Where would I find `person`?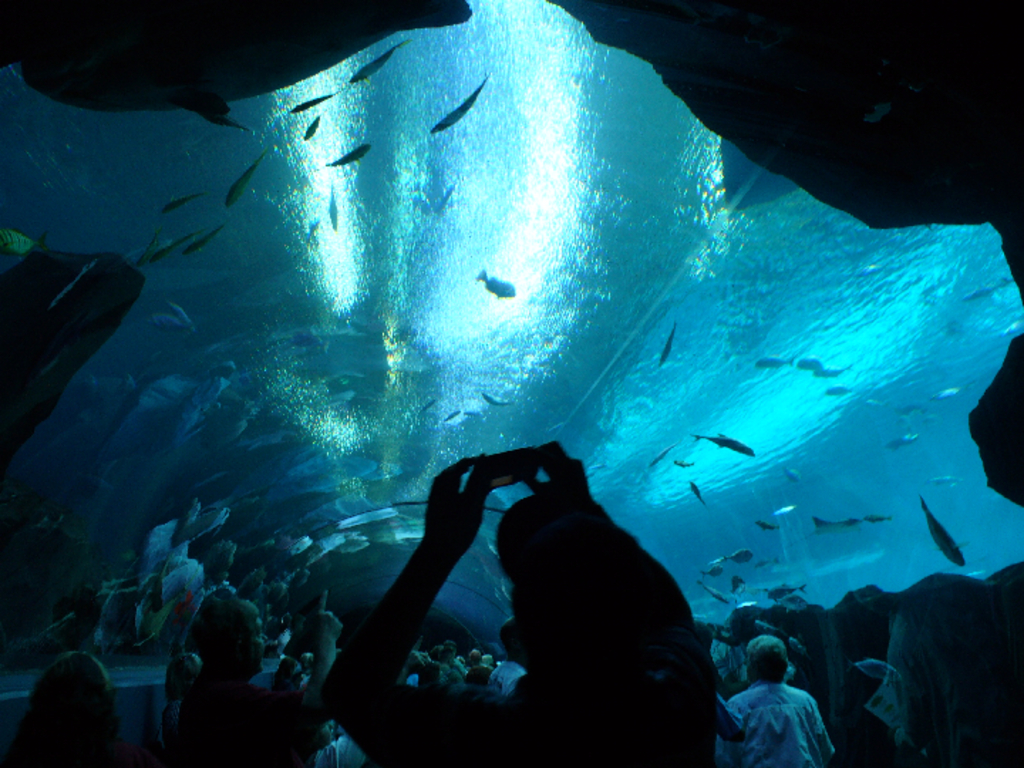
At 314 441 720 767.
